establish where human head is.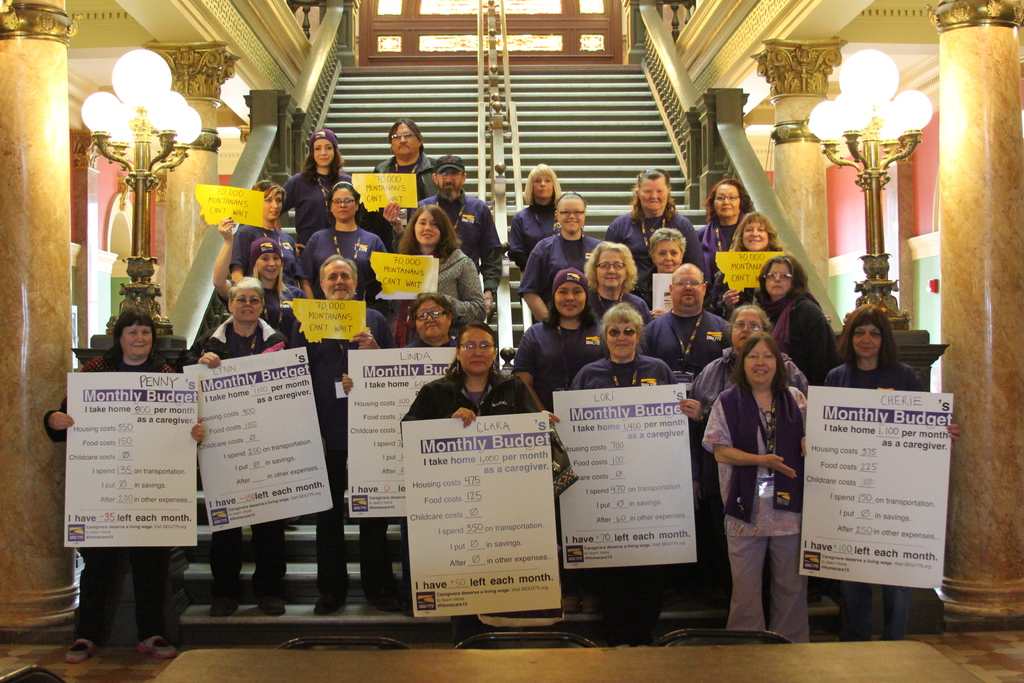
Established at l=112, t=306, r=158, b=359.
